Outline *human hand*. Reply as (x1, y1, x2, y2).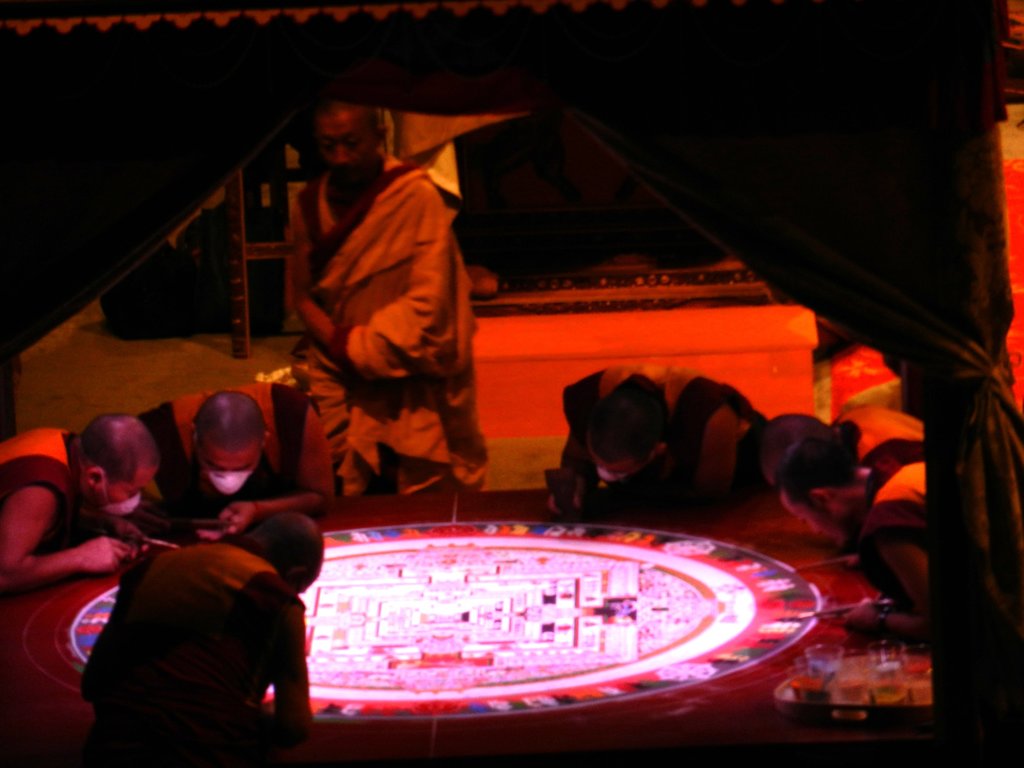
(820, 601, 880, 636).
